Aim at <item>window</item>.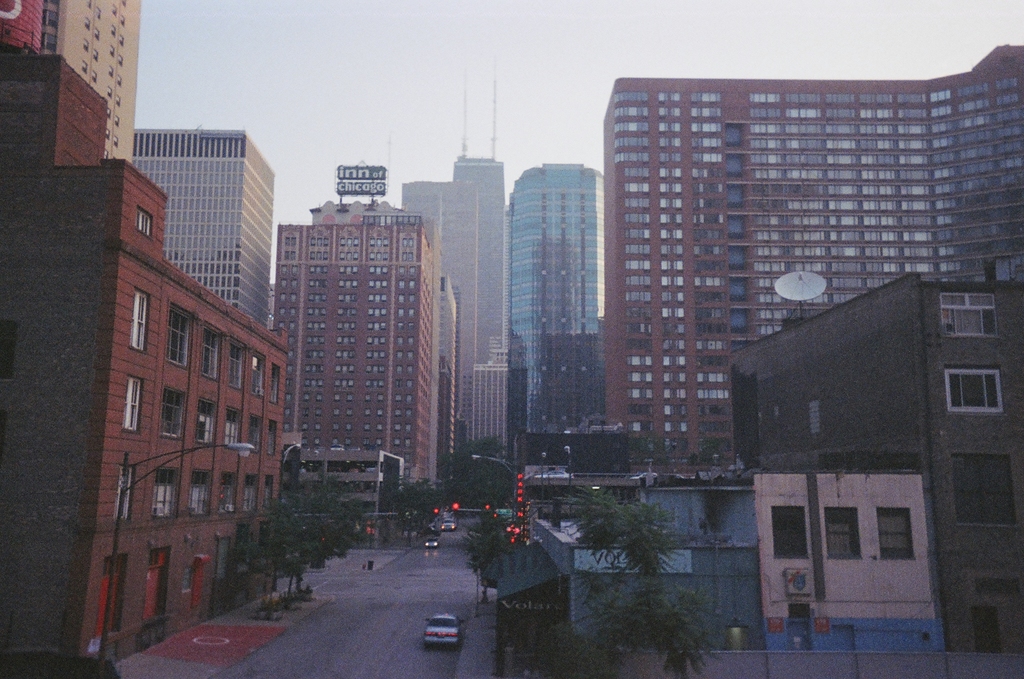
Aimed at {"x1": 774, "y1": 507, "x2": 810, "y2": 559}.
